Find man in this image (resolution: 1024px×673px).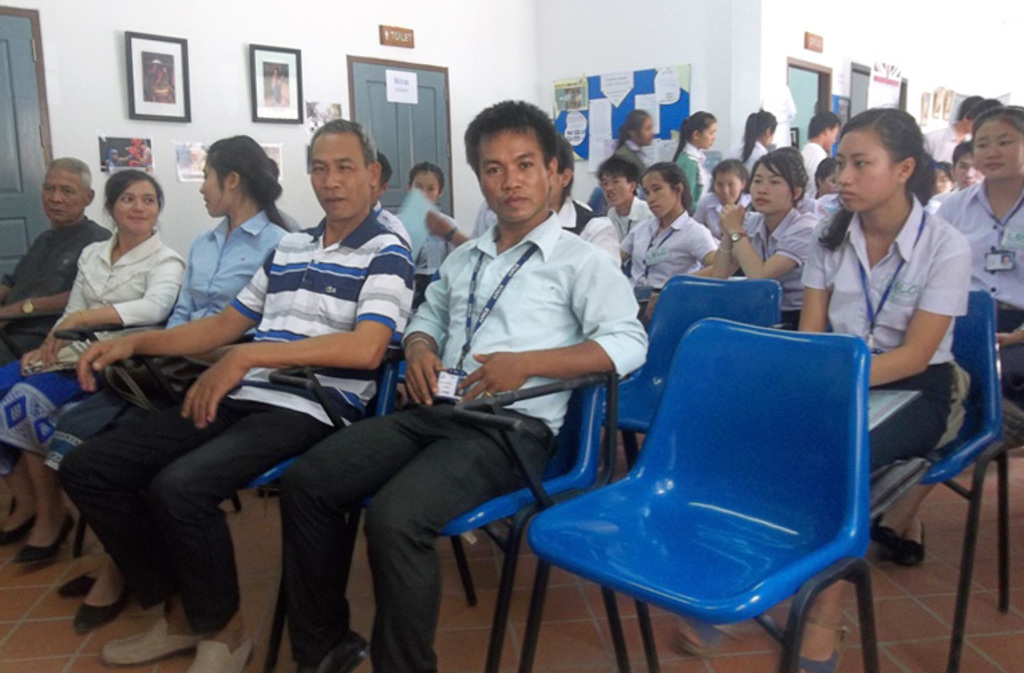
(0, 155, 107, 376).
